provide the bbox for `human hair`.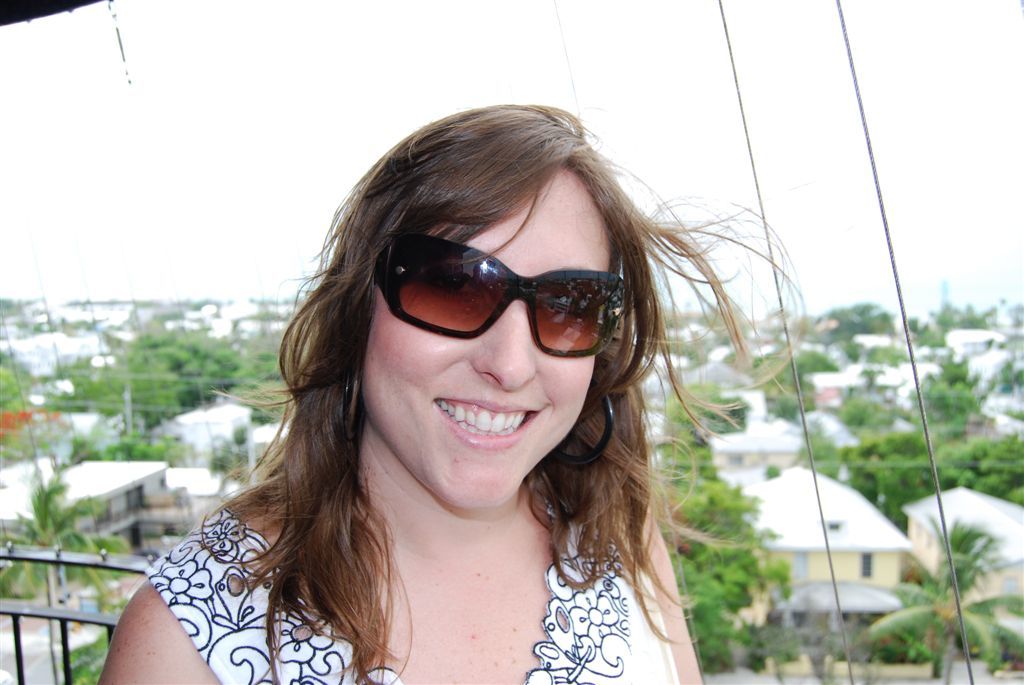
(88, 104, 759, 684).
